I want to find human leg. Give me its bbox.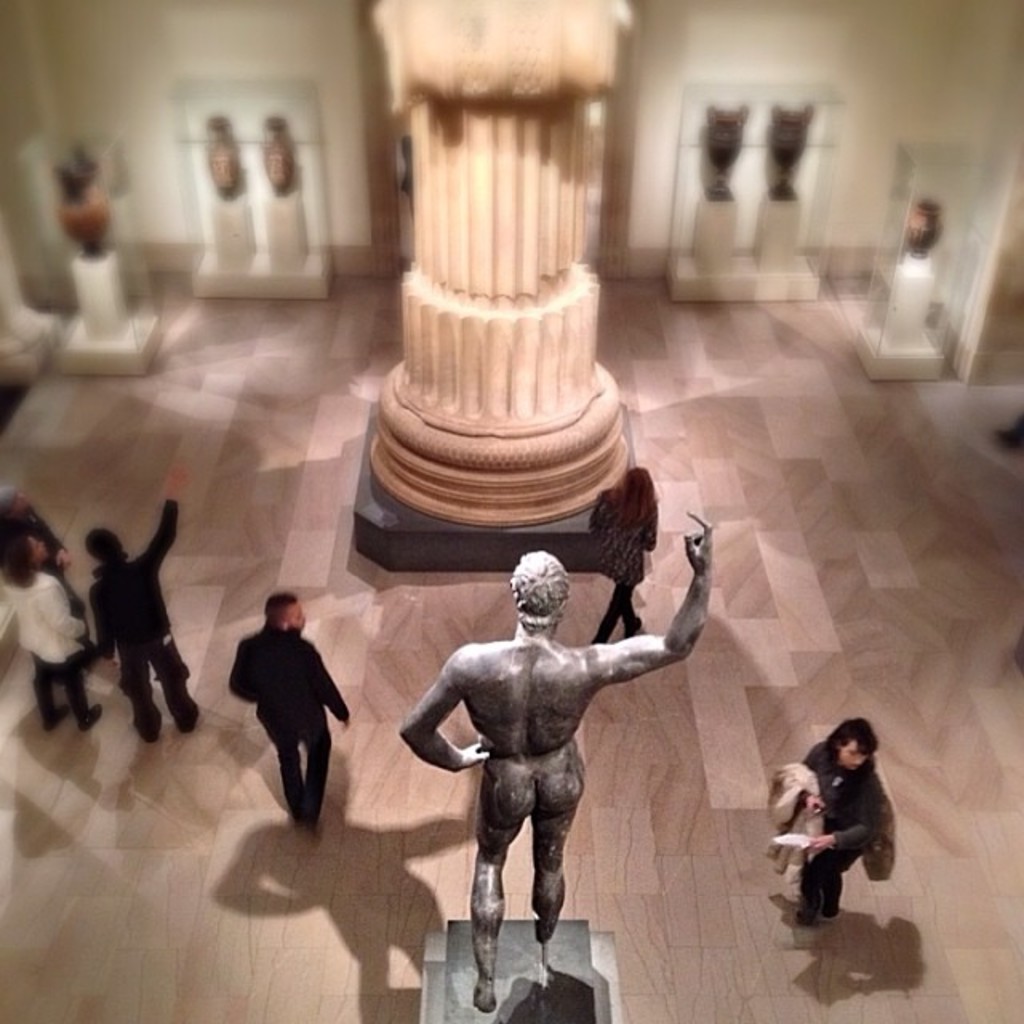
(66,654,104,722).
